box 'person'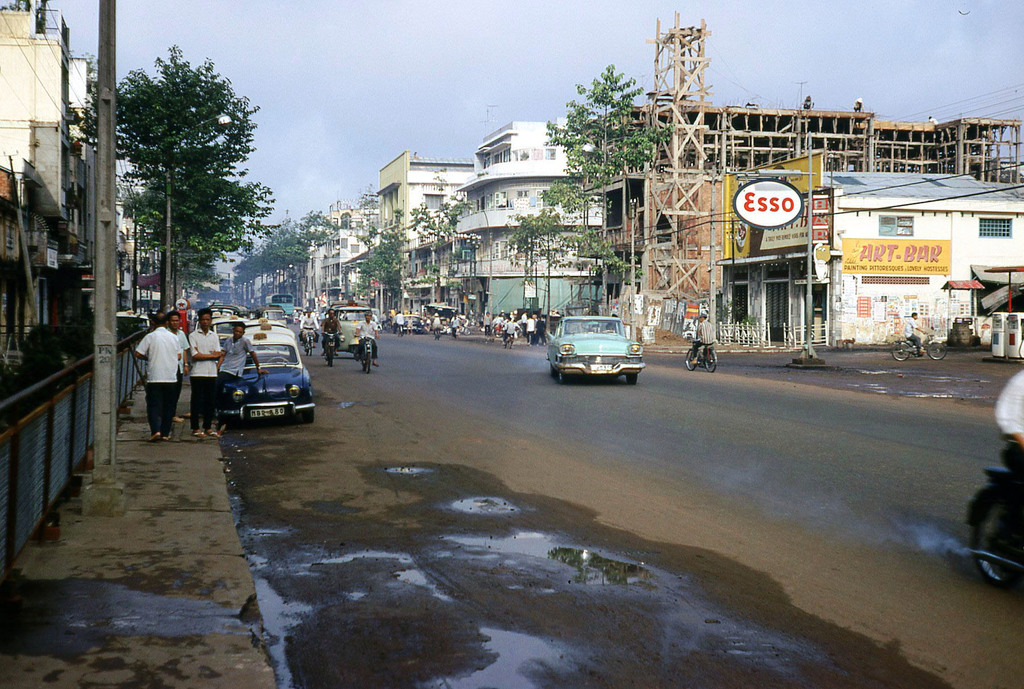
l=321, t=308, r=343, b=356
